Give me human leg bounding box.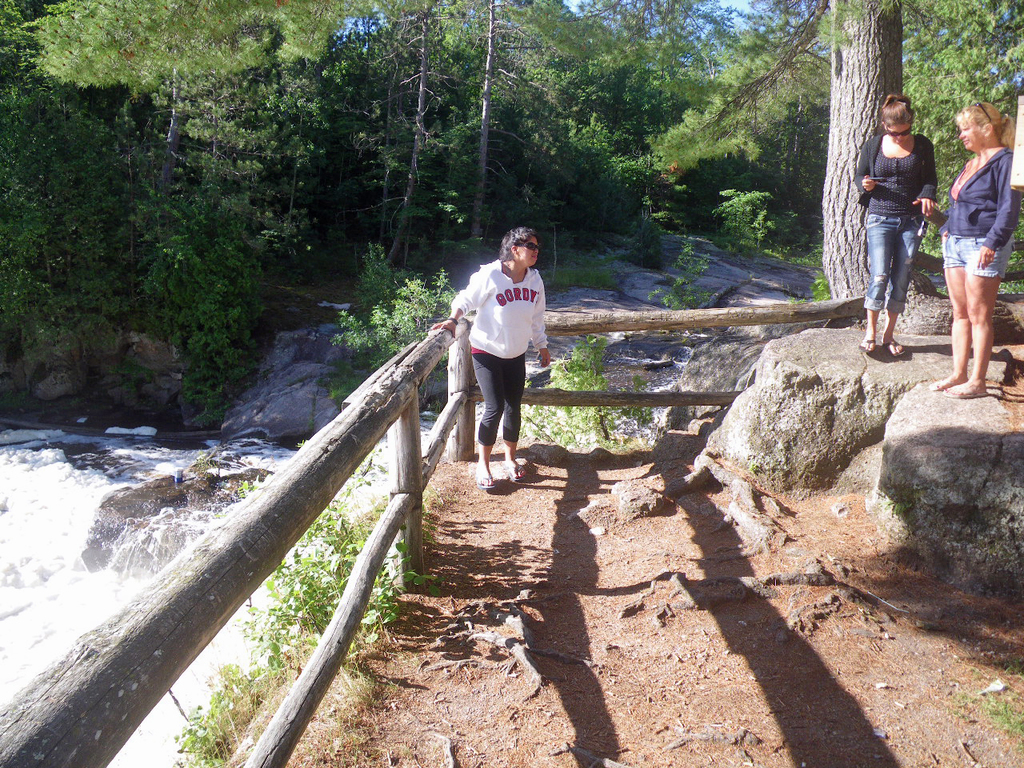
pyautogui.locateOnScreen(470, 351, 507, 491).
